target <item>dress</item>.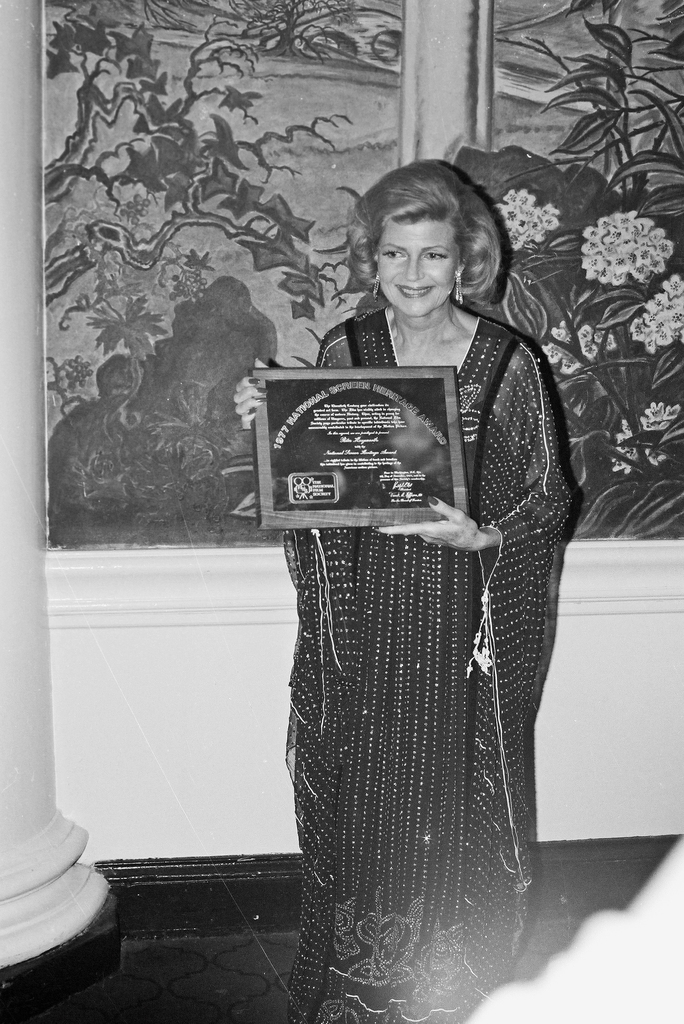
Target region: (left=278, top=290, right=569, bottom=819).
